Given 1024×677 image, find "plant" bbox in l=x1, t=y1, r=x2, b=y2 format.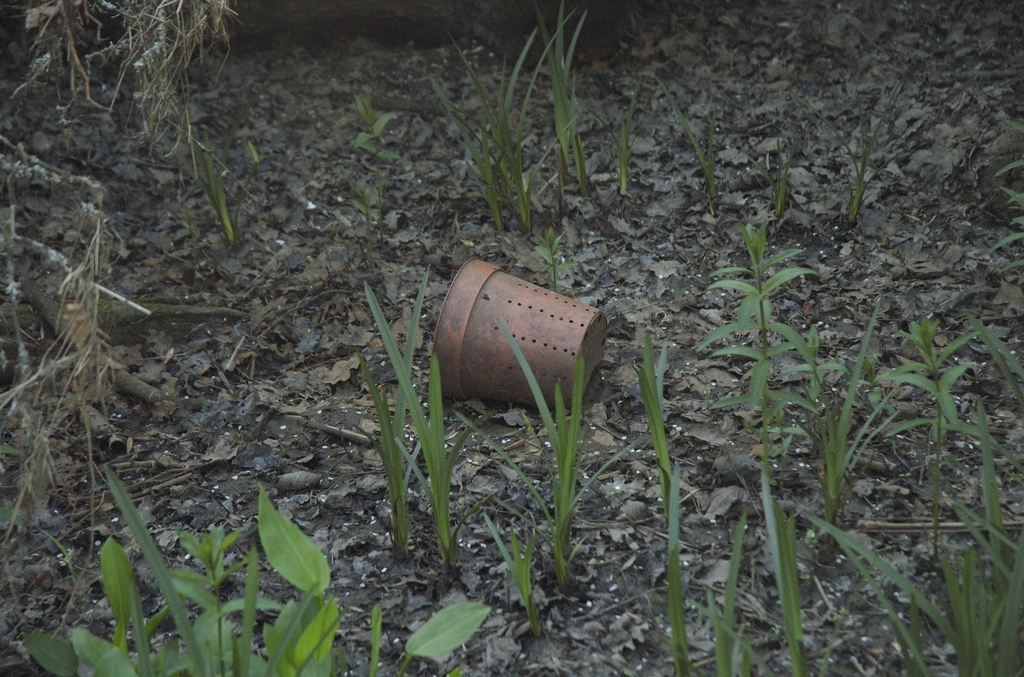
l=360, t=279, r=495, b=575.
